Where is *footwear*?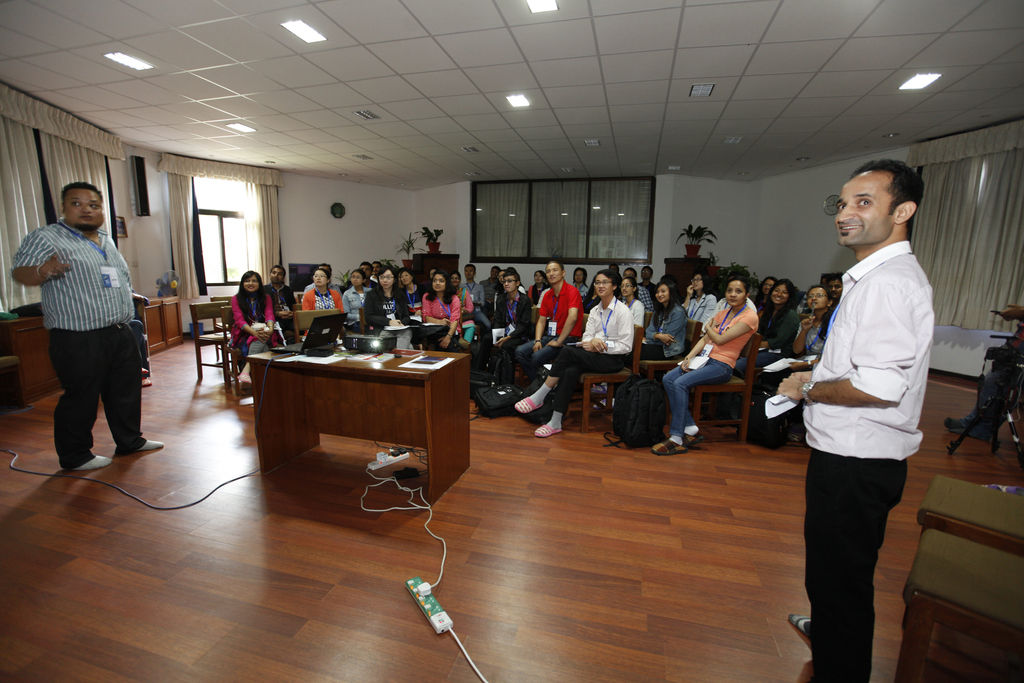
{"left": 735, "top": 423, "right": 773, "bottom": 444}.
